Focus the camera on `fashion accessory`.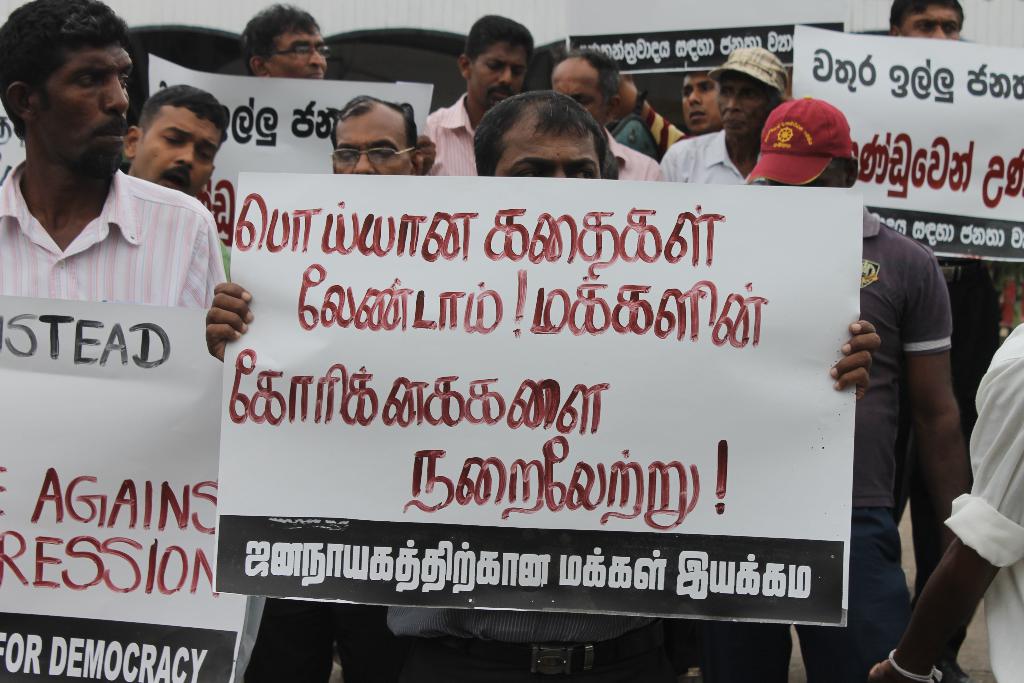
Focus region: Rect(742, 94, 855, 185).
